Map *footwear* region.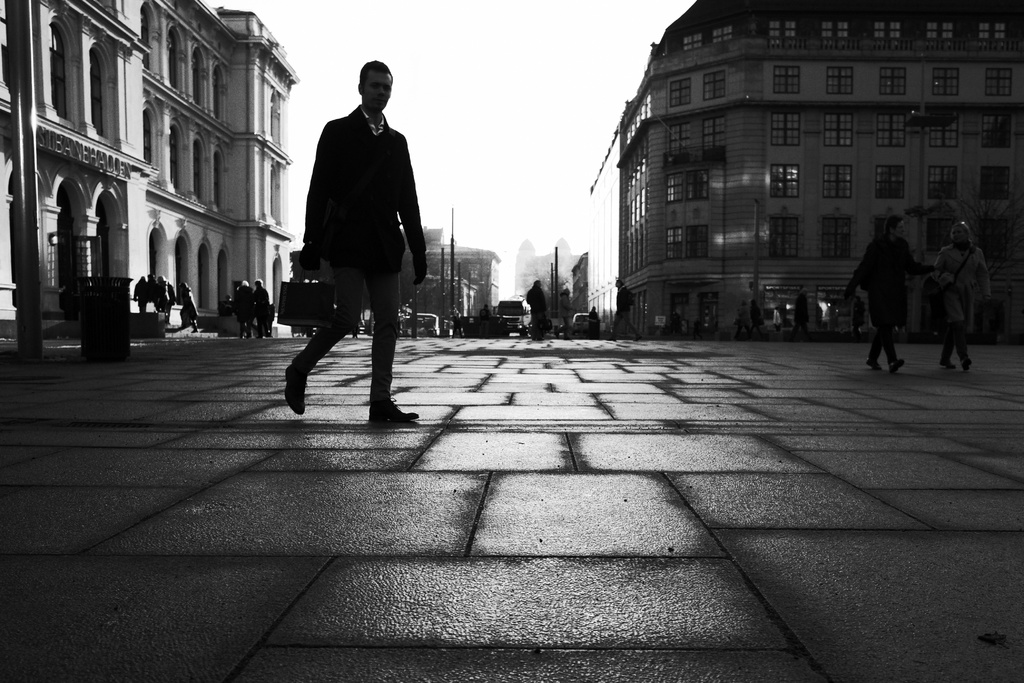
Mapped to <region>191, 327, 199, 333</region>.
